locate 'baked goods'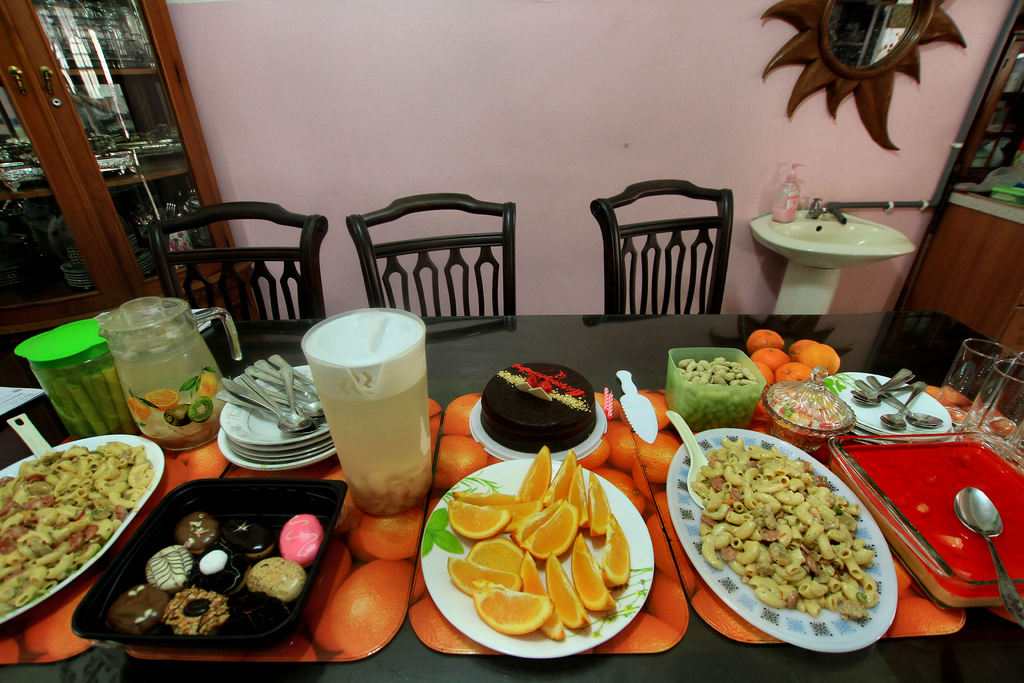
<box>0,436,161,610</box>
